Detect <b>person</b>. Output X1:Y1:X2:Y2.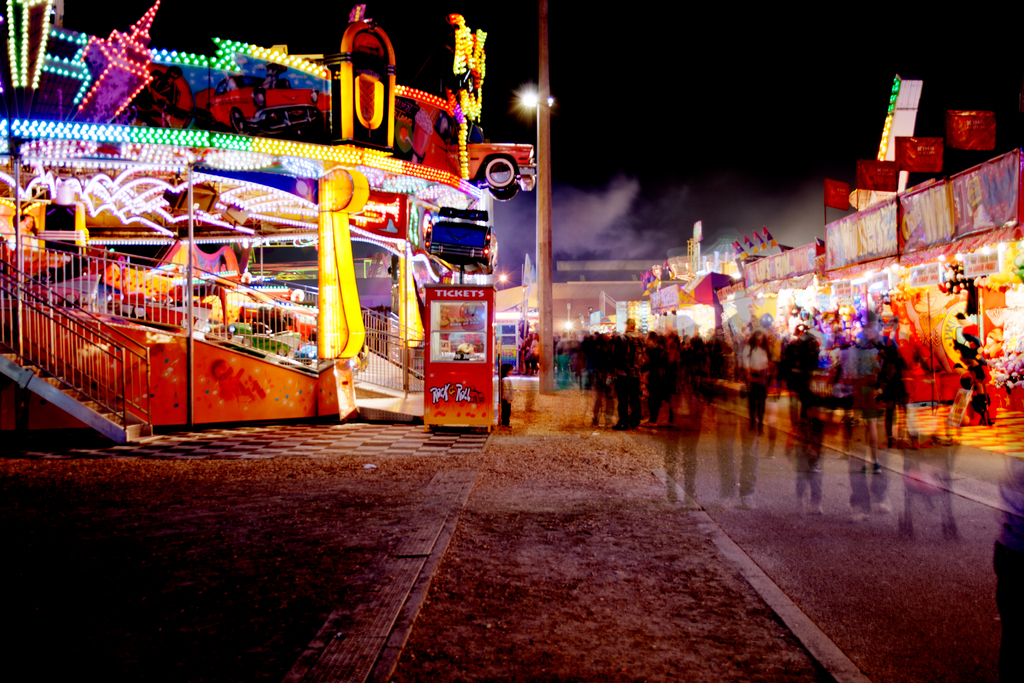
712:323:752:374.
